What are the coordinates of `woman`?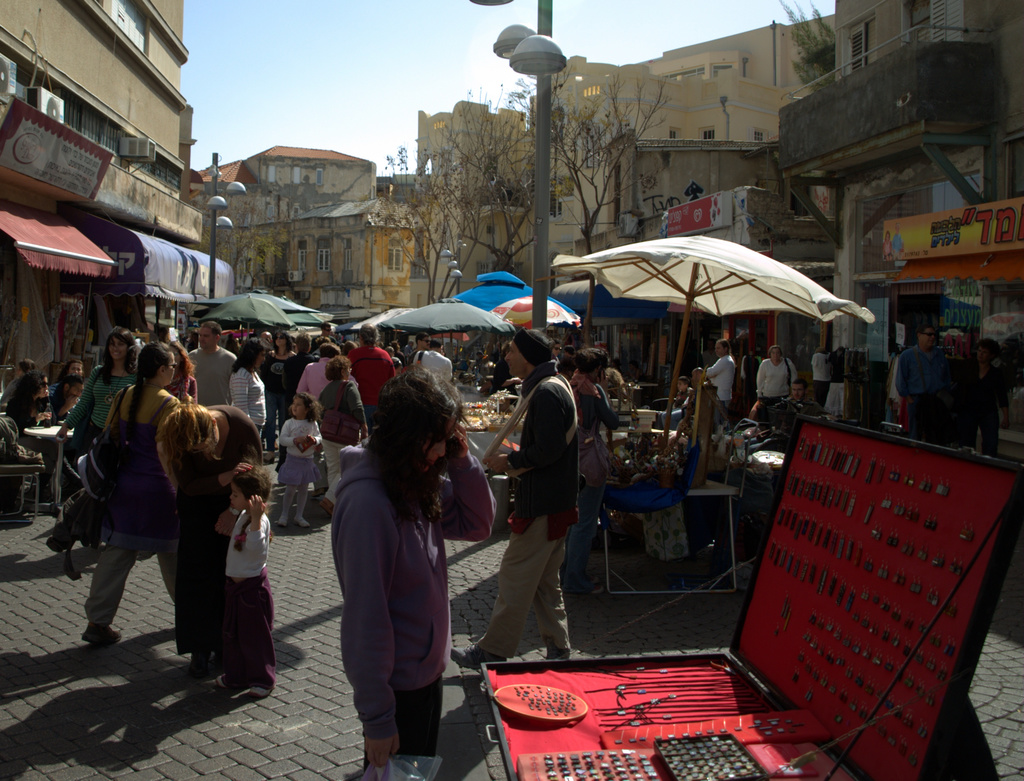
[225, 331, 268, 446].
